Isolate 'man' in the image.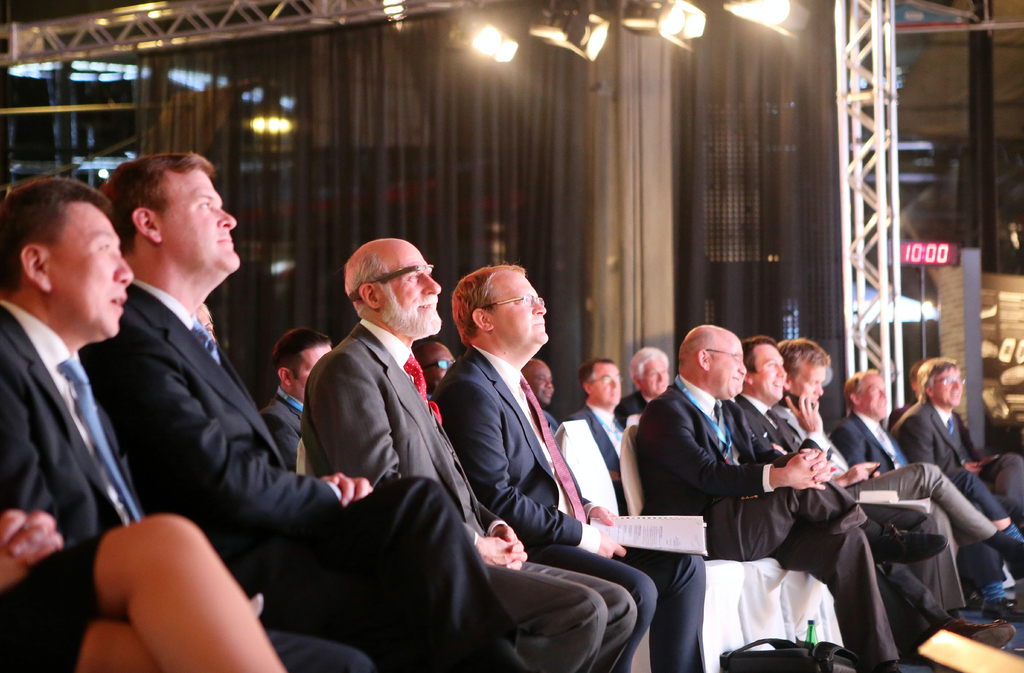
Isolated region: Rect(722, 326, 974, 635).
